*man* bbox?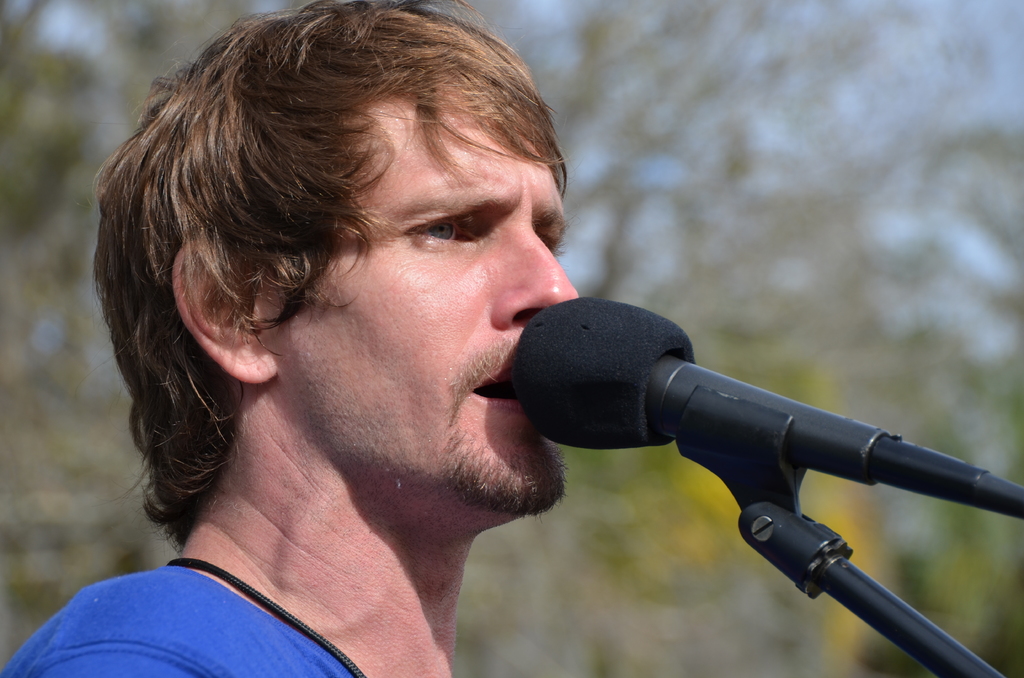
locate(40, 0, 696, 669)
